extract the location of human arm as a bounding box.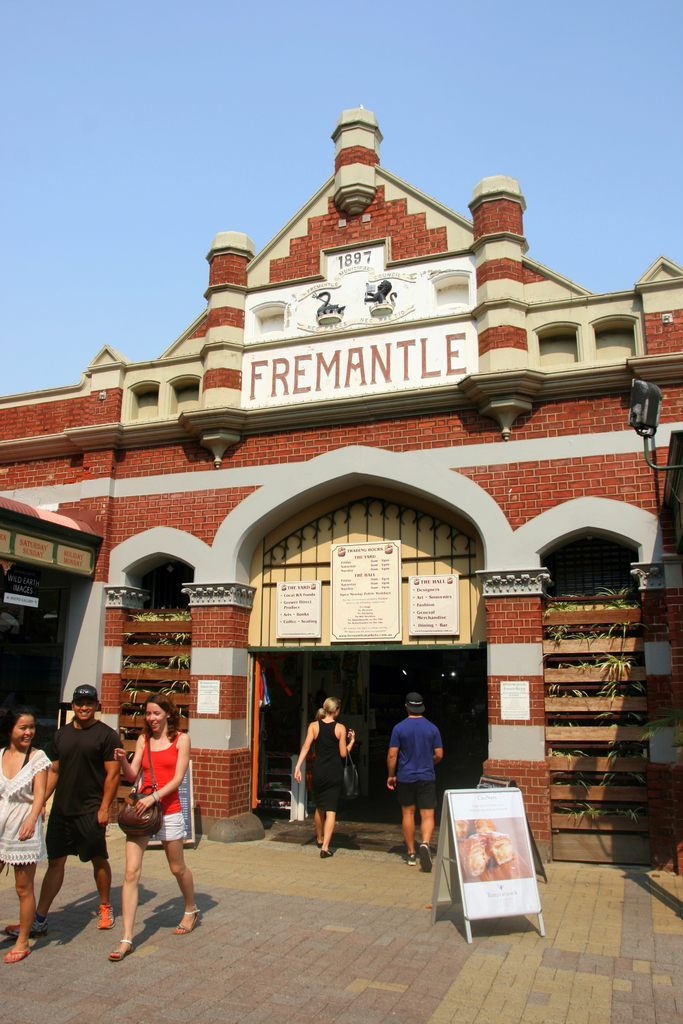
288, 721, 313, 784.
